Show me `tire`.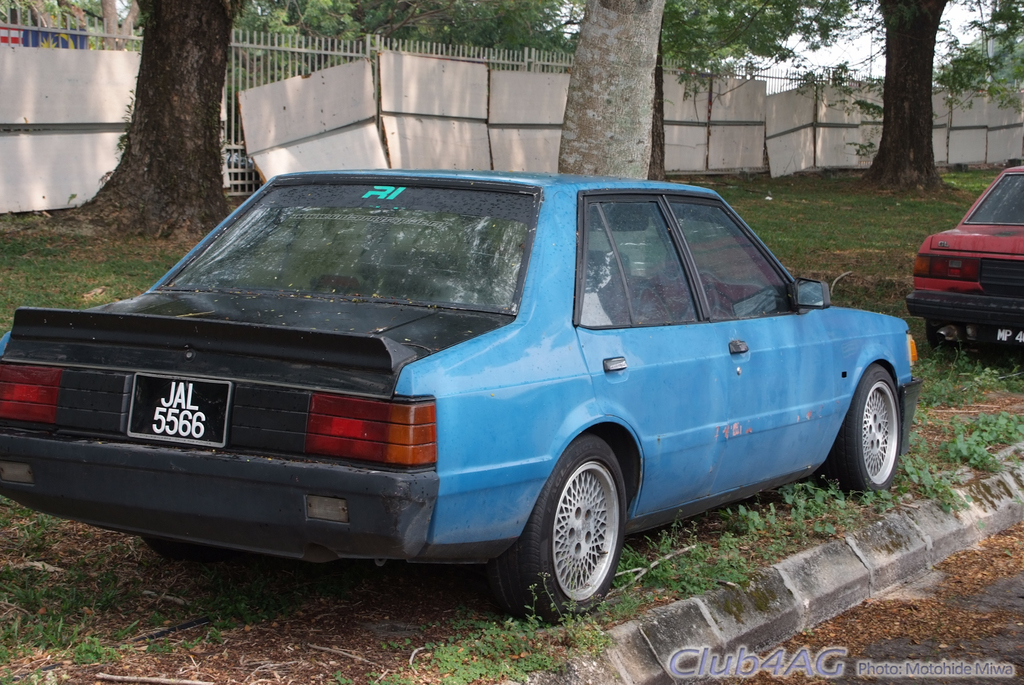
`tire` is here: [139, 535, 230, 561].
